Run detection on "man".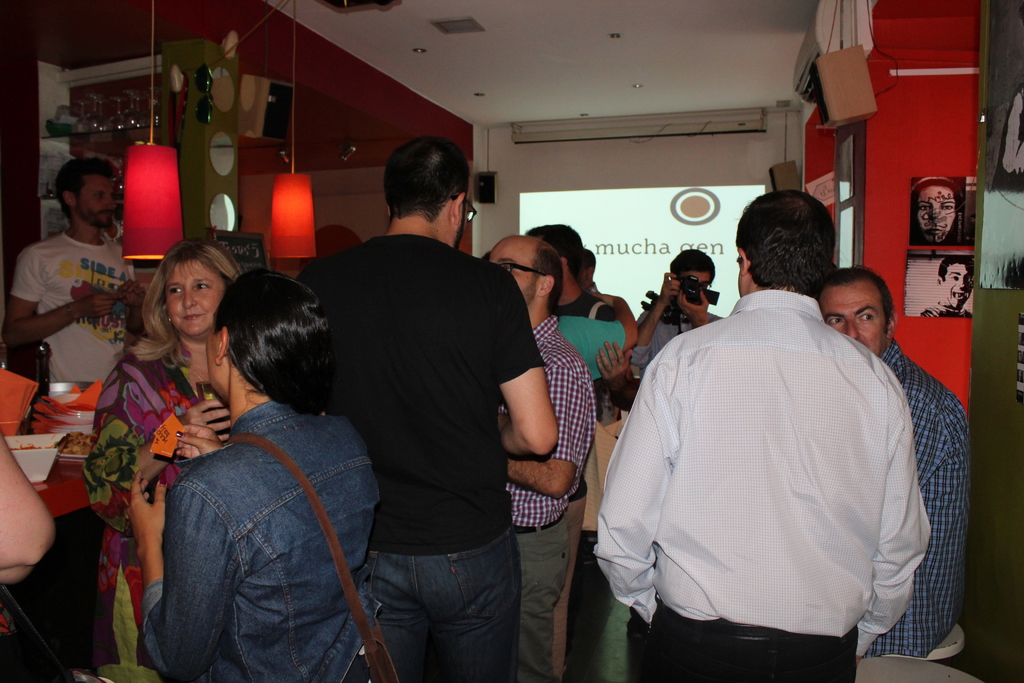
Result: [x1=912, y1=175, x2=964, y2=239].
